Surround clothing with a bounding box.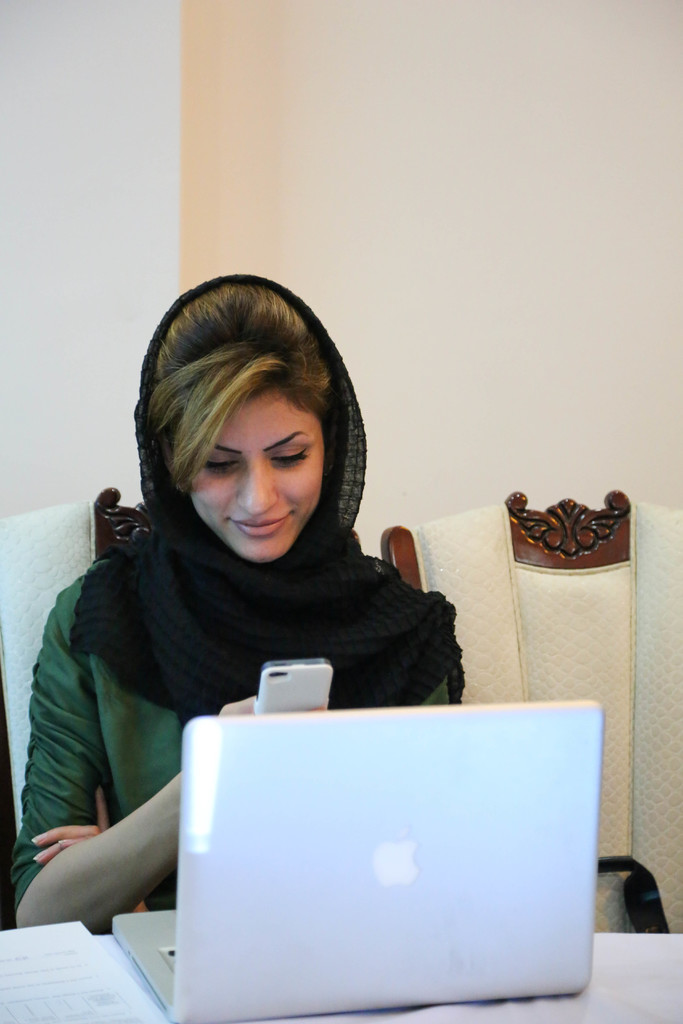
x1=44, y1=424, x2=415, y2=890.
